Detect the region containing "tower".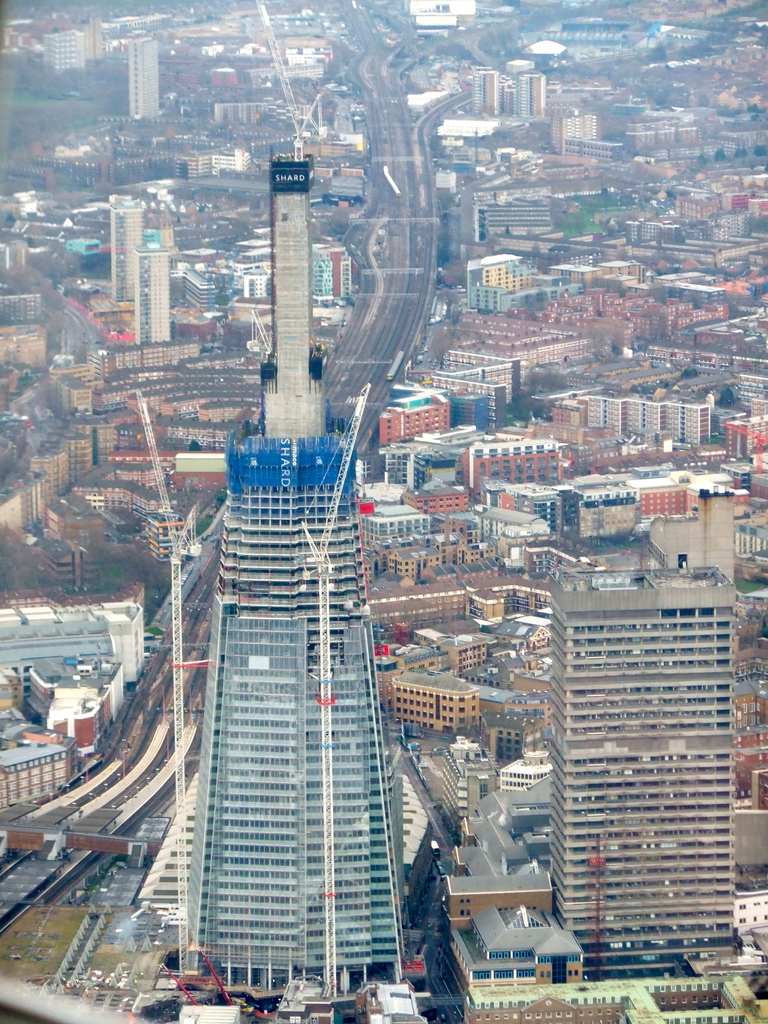
448:66:509:120.
